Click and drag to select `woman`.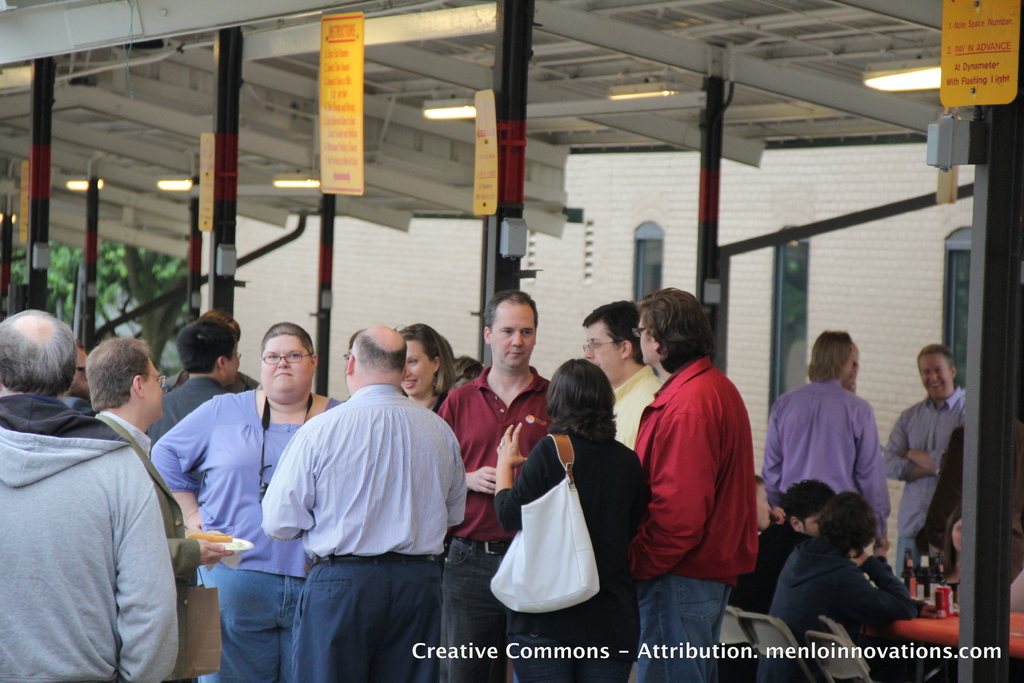
Selection: detection(486, 352, 651, 682).
